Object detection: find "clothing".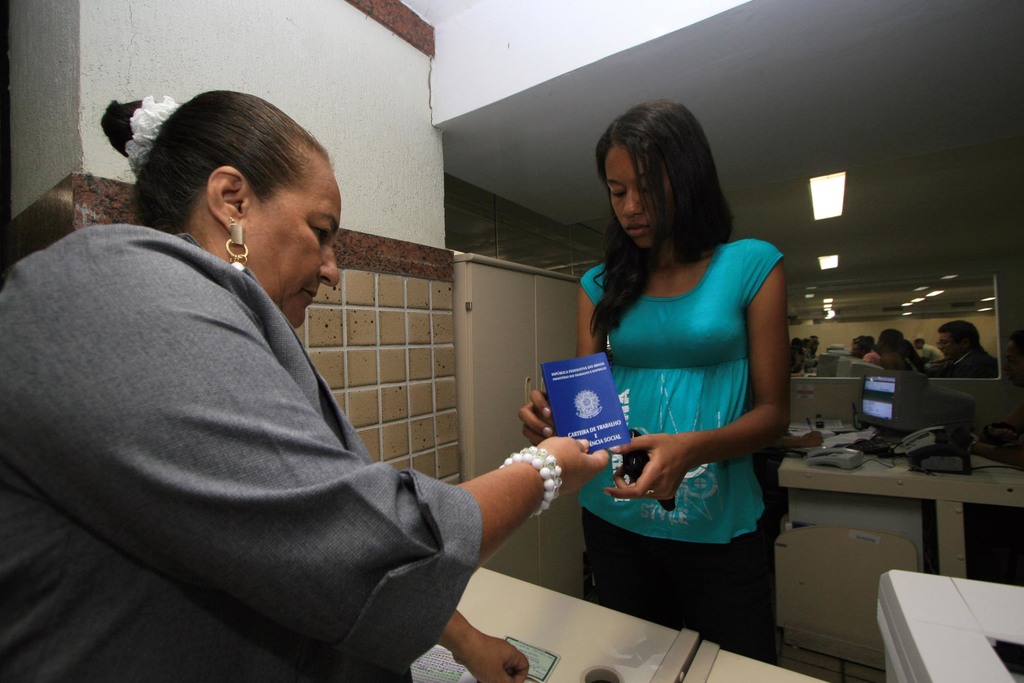
Rect(867, 344, 900, 369).
